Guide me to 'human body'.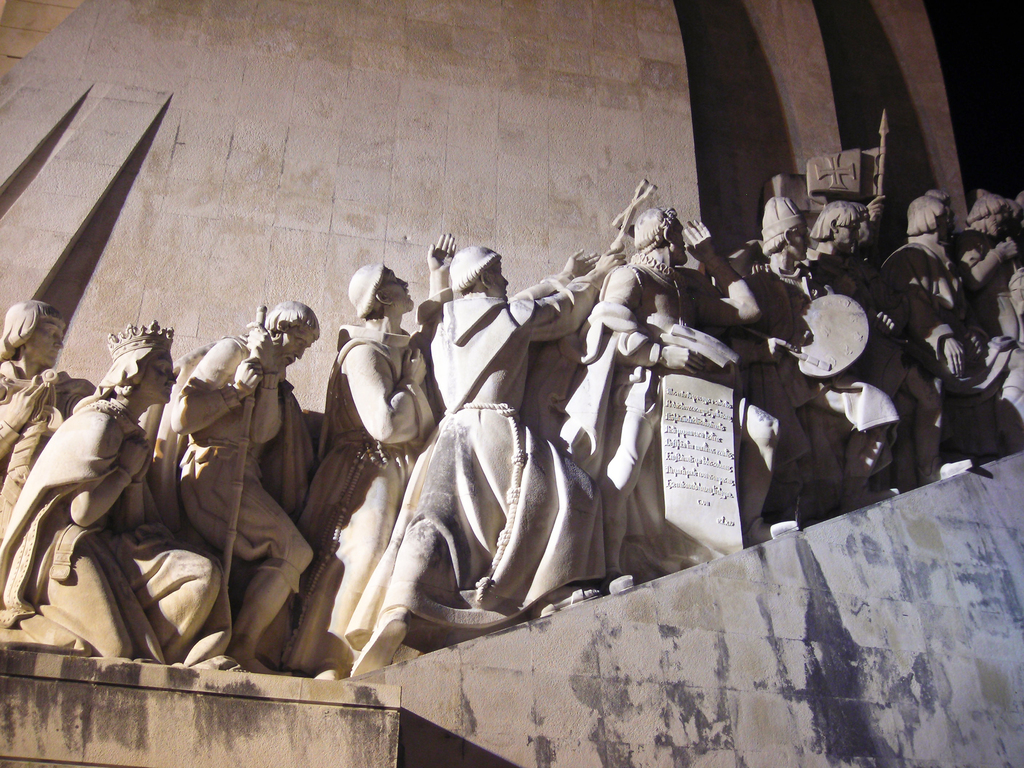
Guidance: pyautogui.locateOnScreen(0, 111, 1023, 678).
